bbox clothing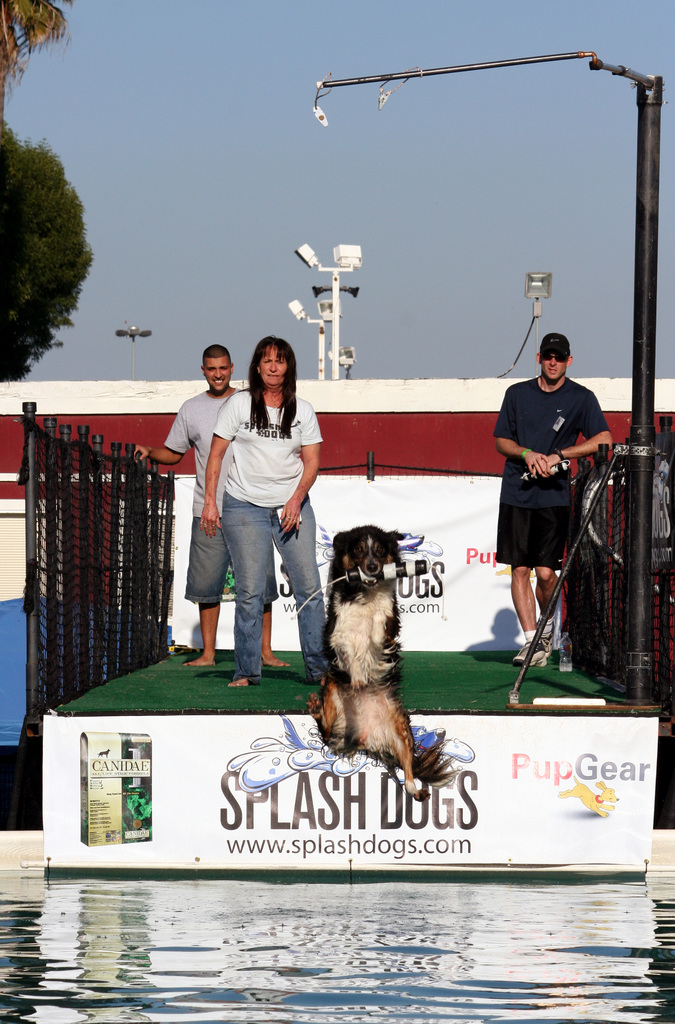
BBox(497, 341, 613, 601)
